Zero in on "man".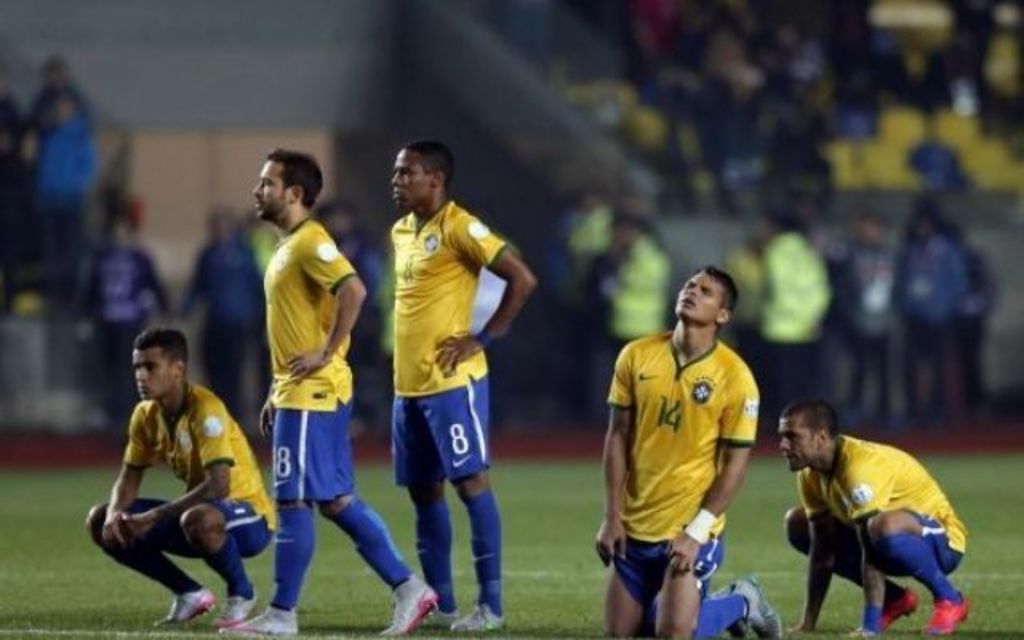
Zeroed in: <bbox>773, 405, 971, 638</bbox>.
